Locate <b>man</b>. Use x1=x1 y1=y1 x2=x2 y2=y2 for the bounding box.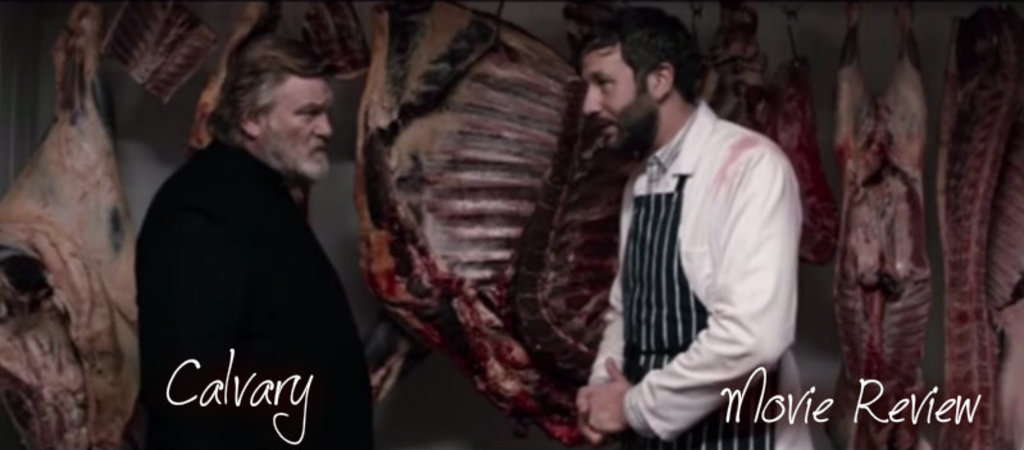
x1=114 y1=19 x2=382 y2=449.
